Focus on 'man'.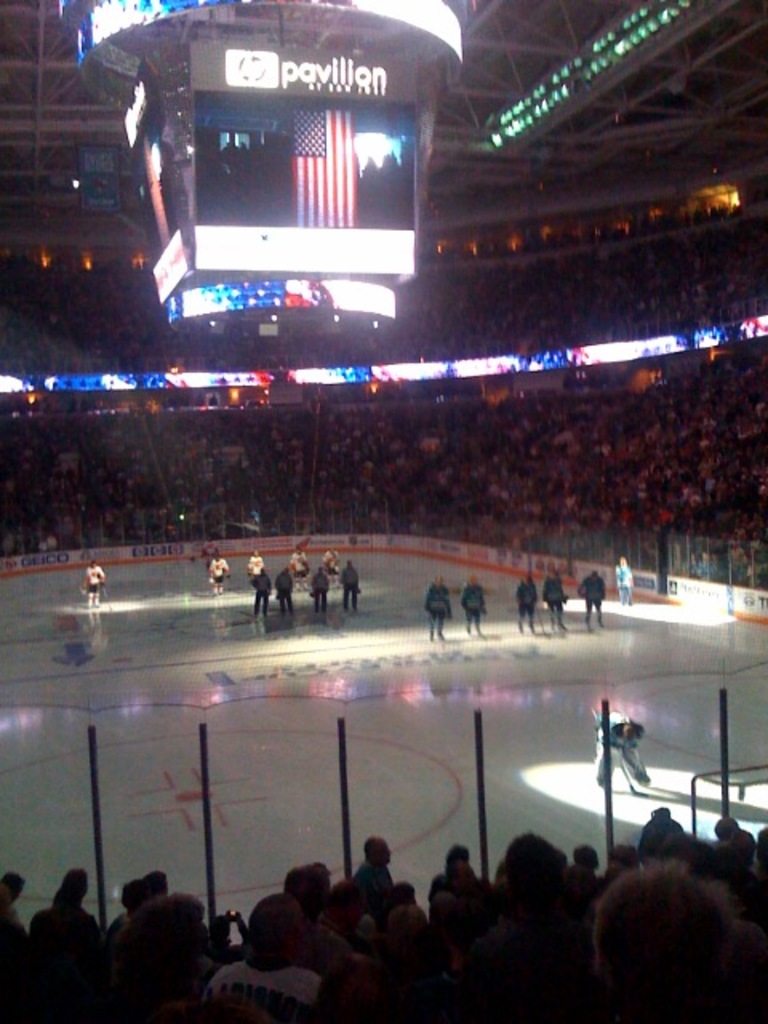
Focused at detection(310, 570, 328, 611).
